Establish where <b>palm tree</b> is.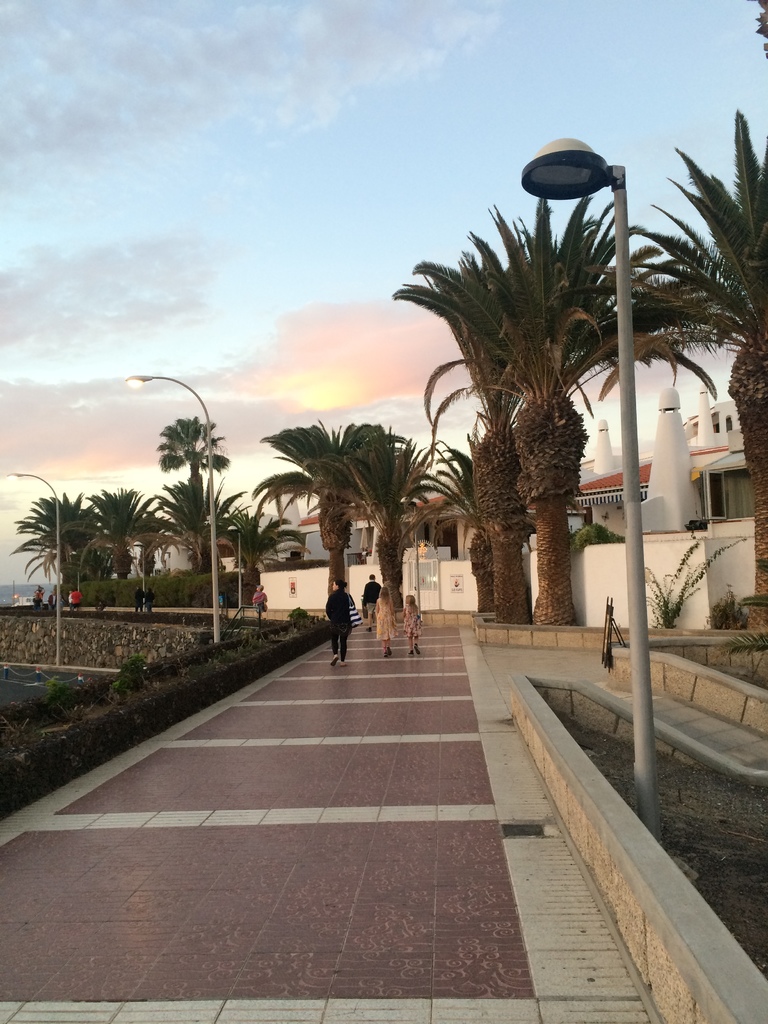
Established at locate(348, 416, 432, 619).
